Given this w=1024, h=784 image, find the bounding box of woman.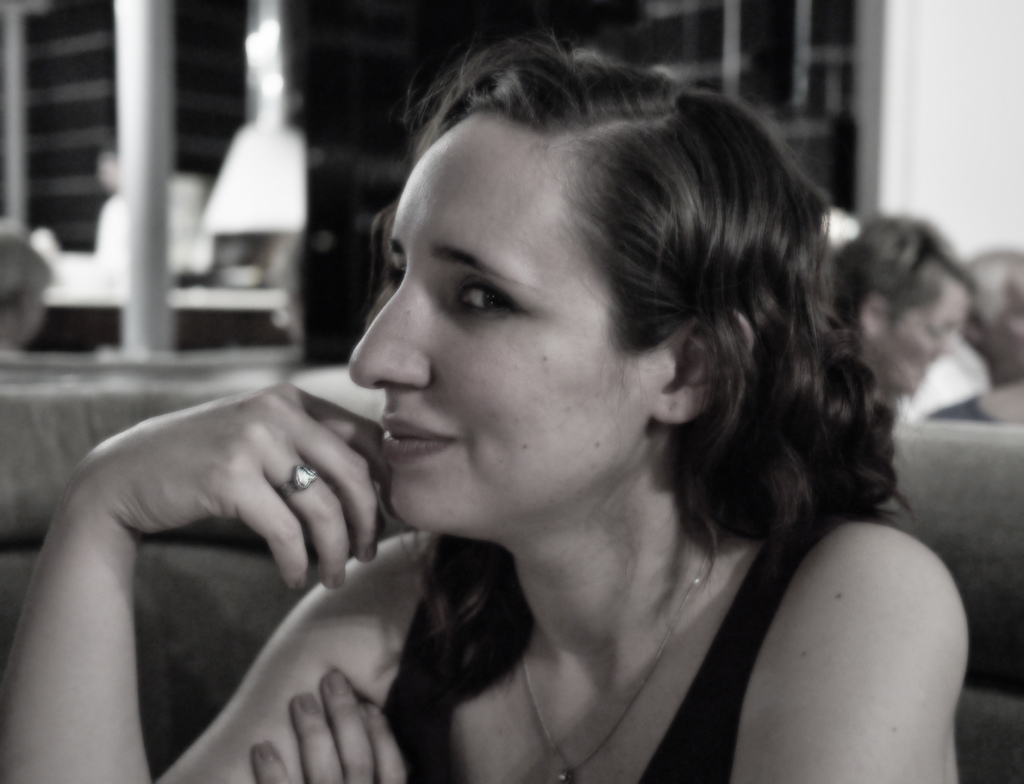
select_region(0, 34, 968, 783).
